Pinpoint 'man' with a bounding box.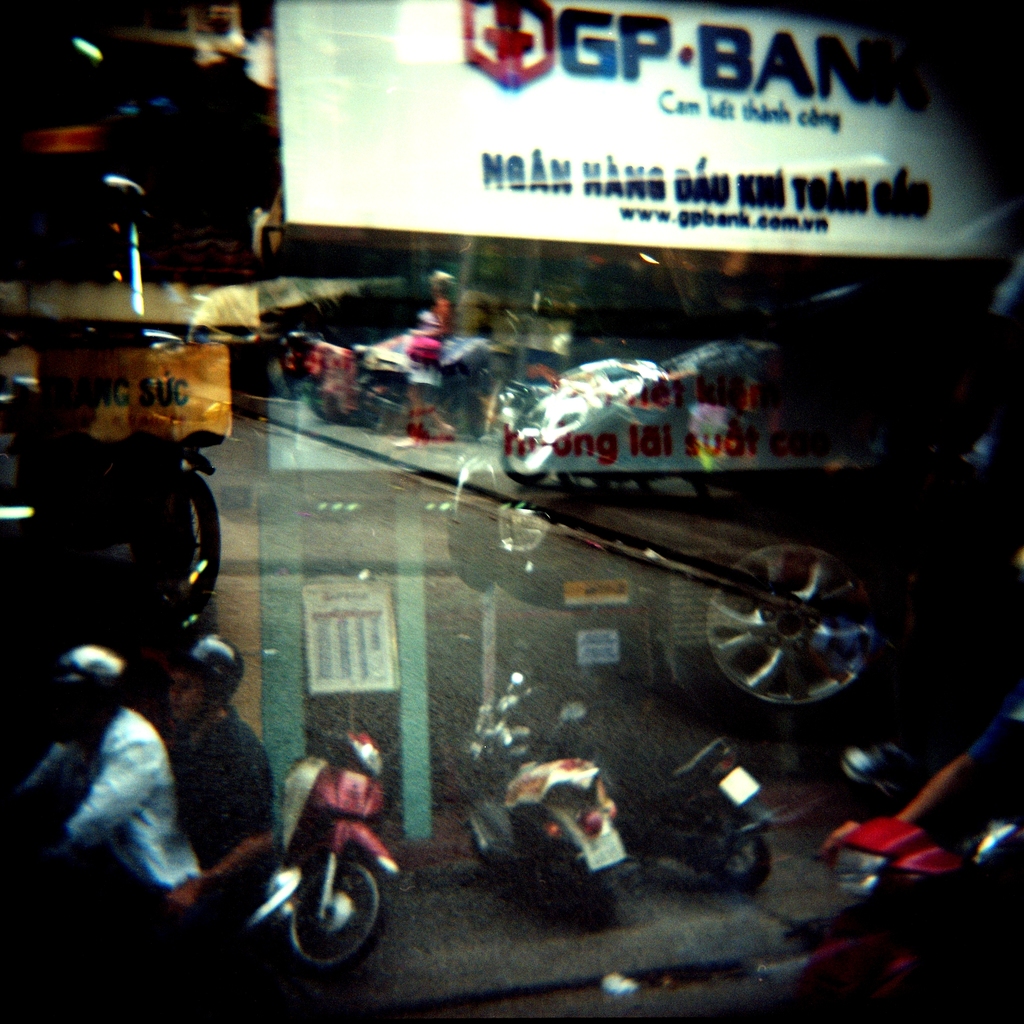
BBox(155, 632, 275, 918).
